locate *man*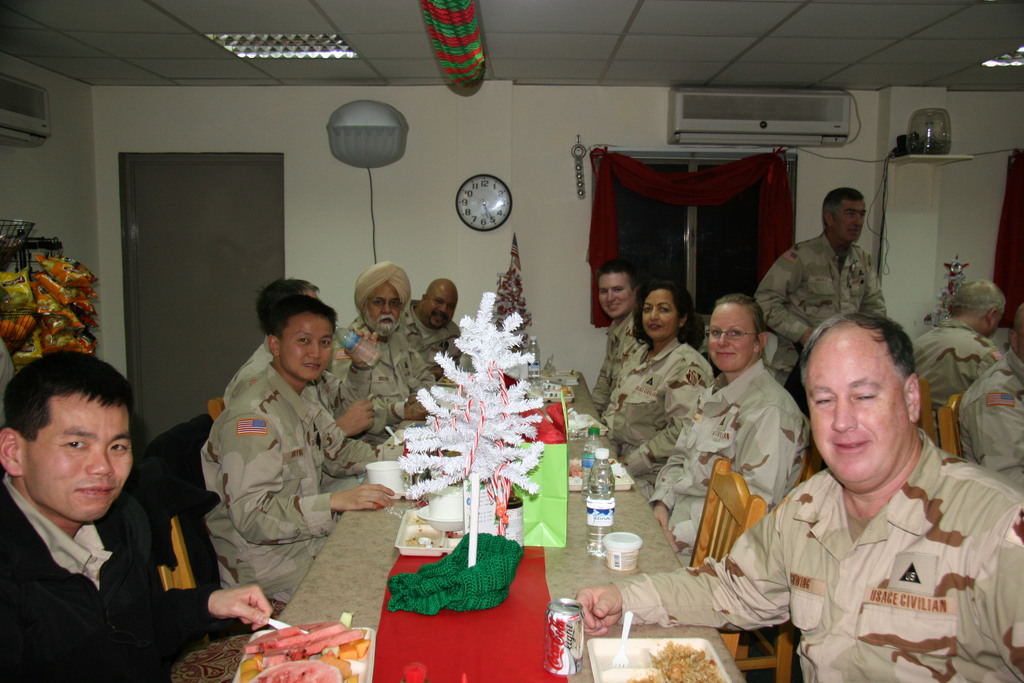
0:361:205:682
